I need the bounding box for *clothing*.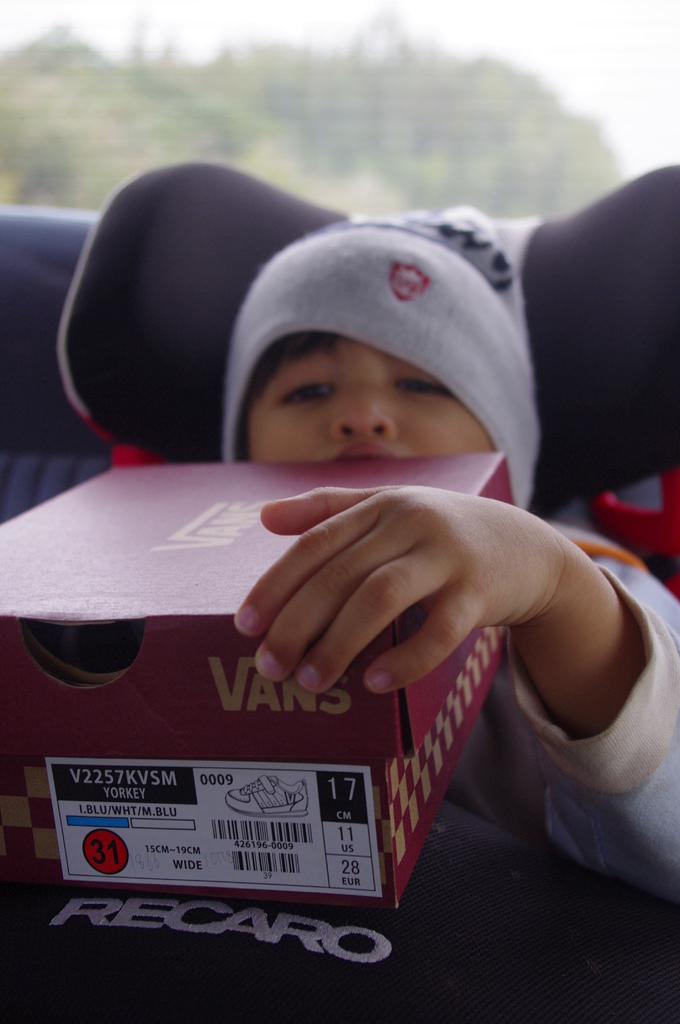
Here it is: x1=451 y1=506 x2=679 y2=910.
